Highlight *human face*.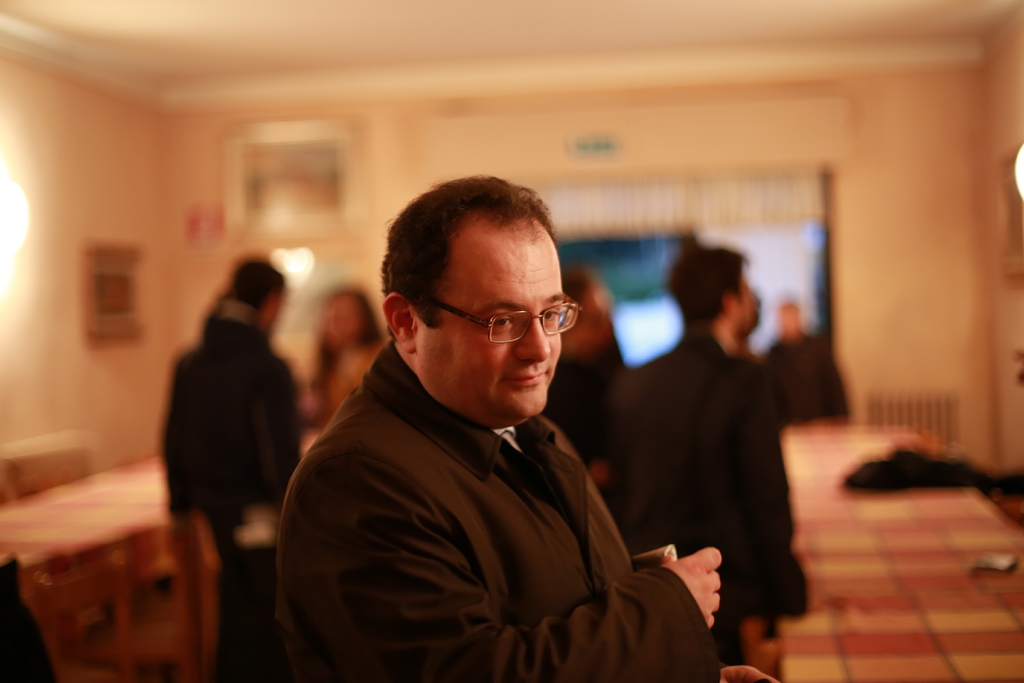
Highlighted region: crop(415, 209, 581, 425).
